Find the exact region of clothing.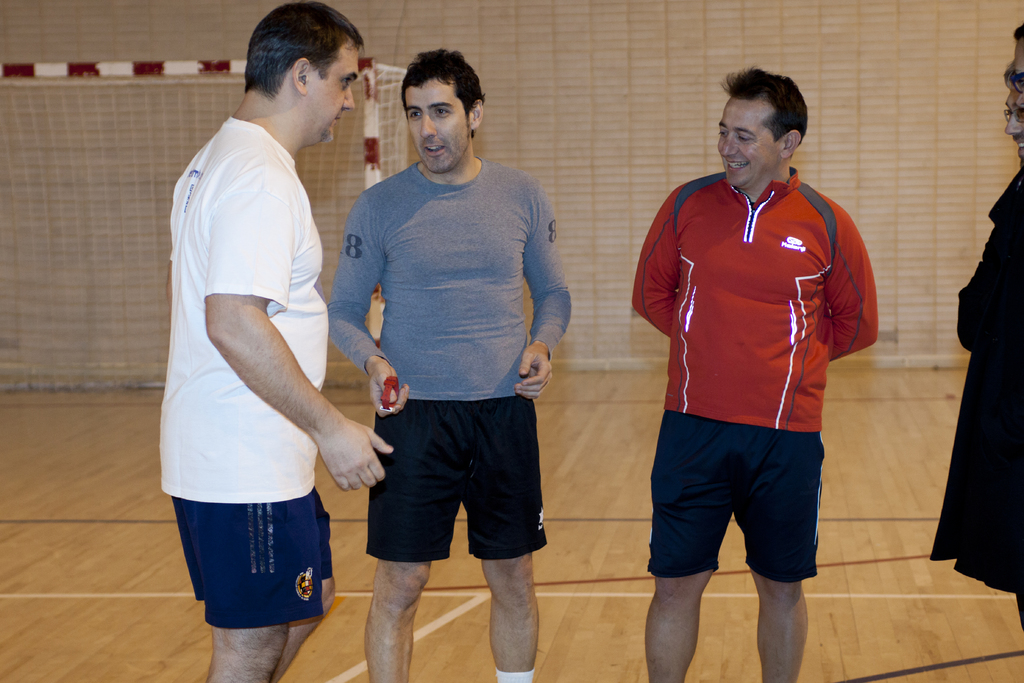
Exact region: [937, 165, 1023, 619].
